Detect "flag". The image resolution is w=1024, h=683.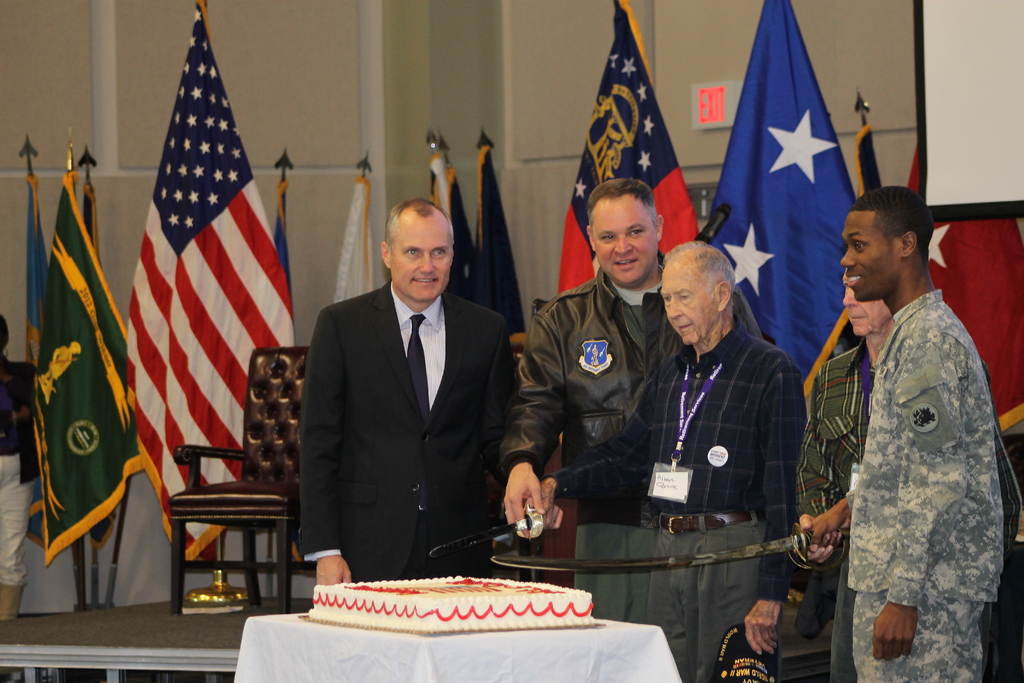
[327,179,378,310].
